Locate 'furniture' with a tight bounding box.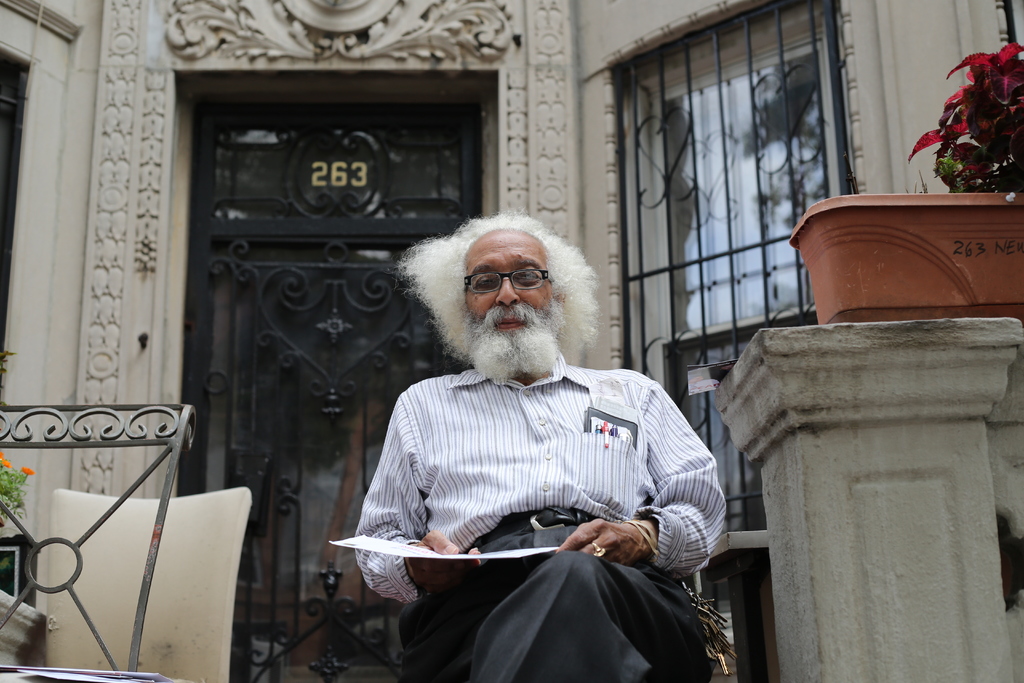
Rect(53, 488, 253, 682).
